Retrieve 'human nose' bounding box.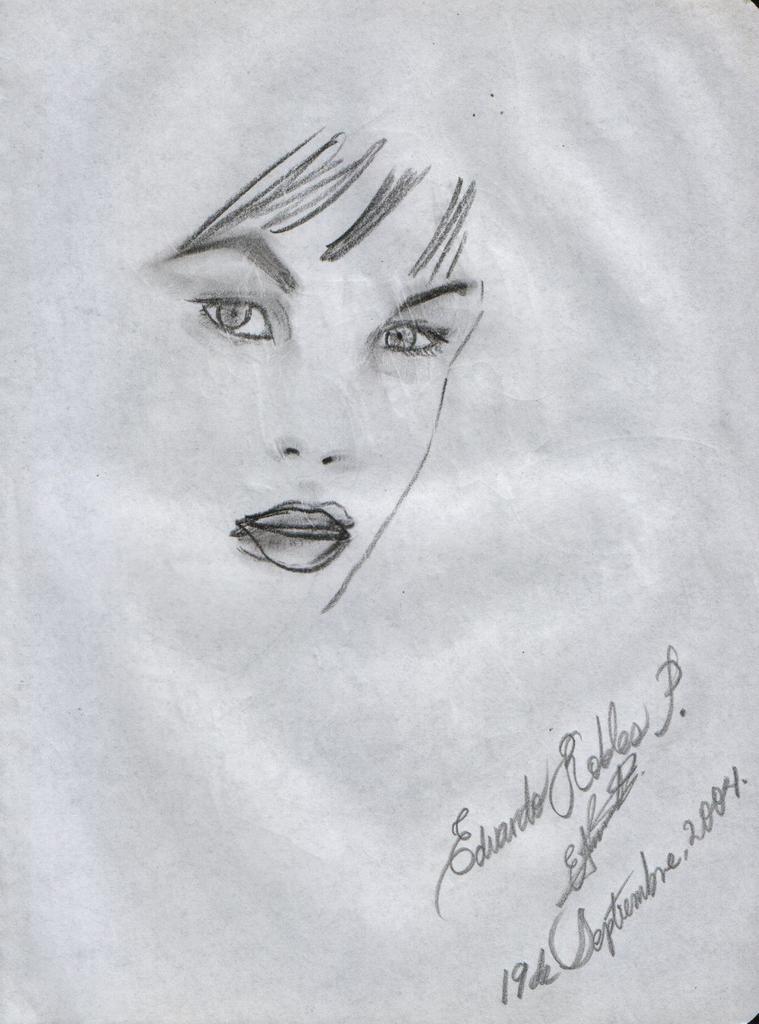
Bounding box: (270,350,358,462).
